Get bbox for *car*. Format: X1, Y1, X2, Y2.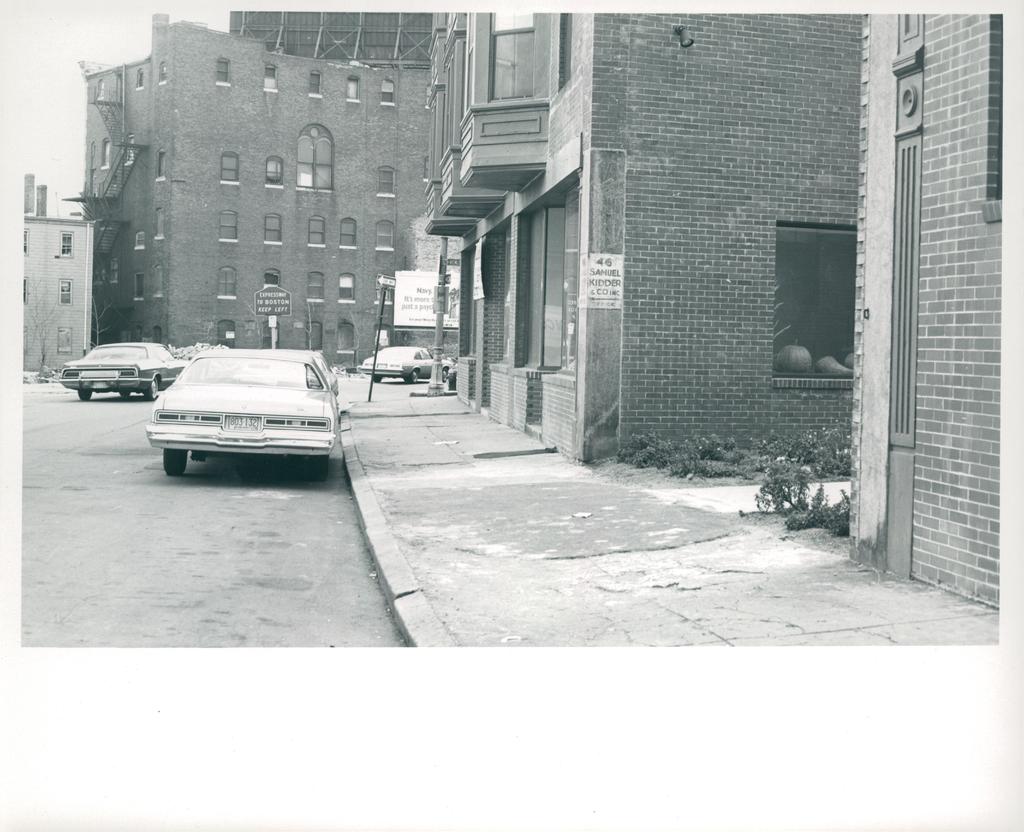
147, 347, 342, 479.
